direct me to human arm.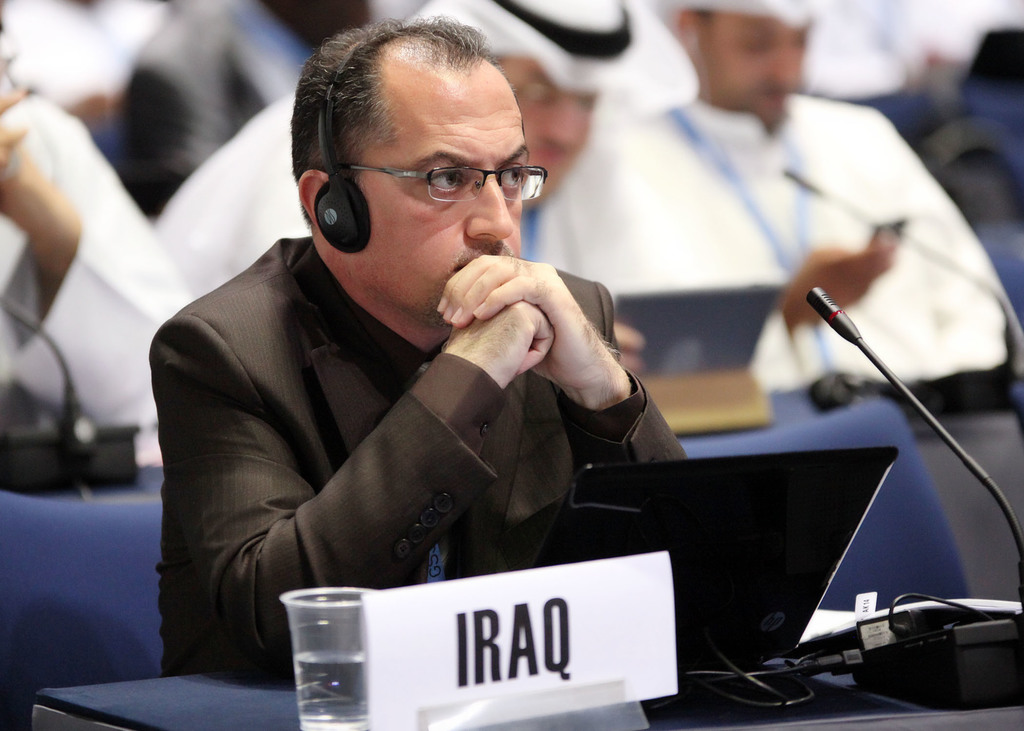
Direction: 165 303 552 710.
